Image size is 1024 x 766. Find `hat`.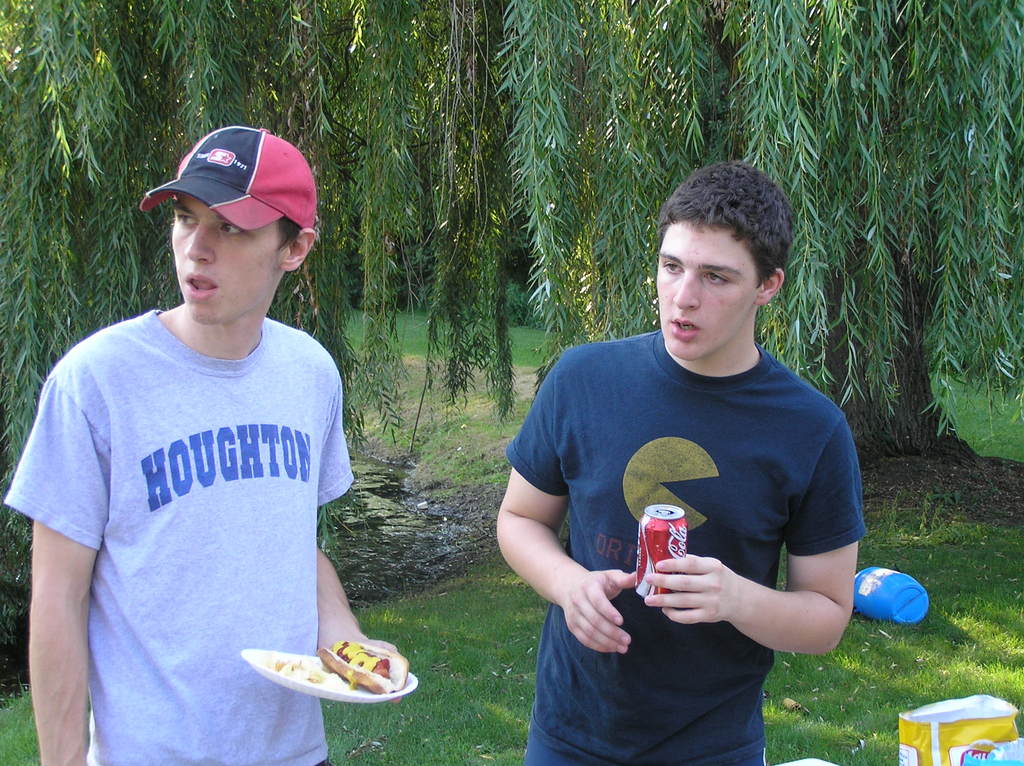
140, 123, 313, 230.
